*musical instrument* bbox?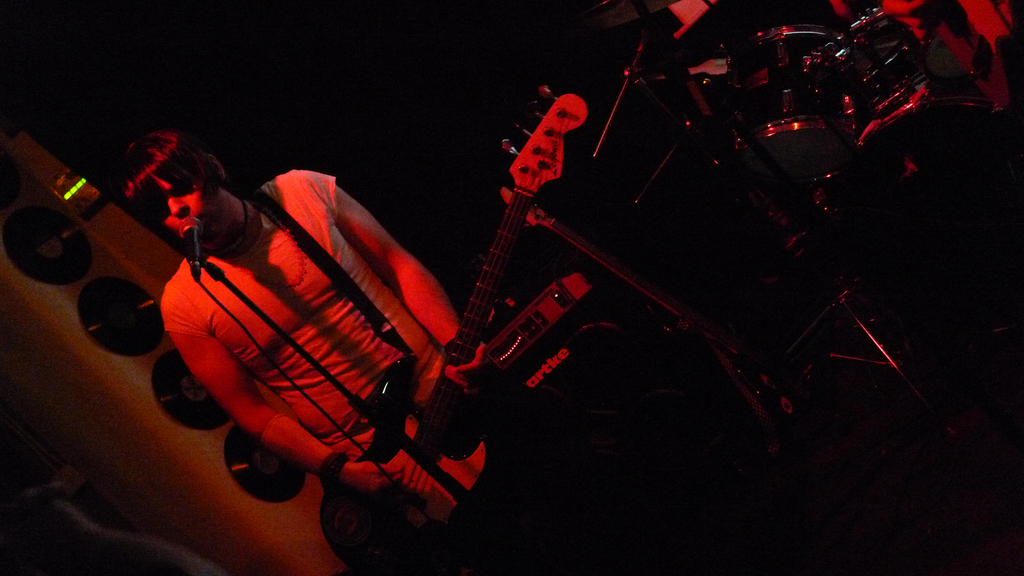
(83, 272, 170, 360)
